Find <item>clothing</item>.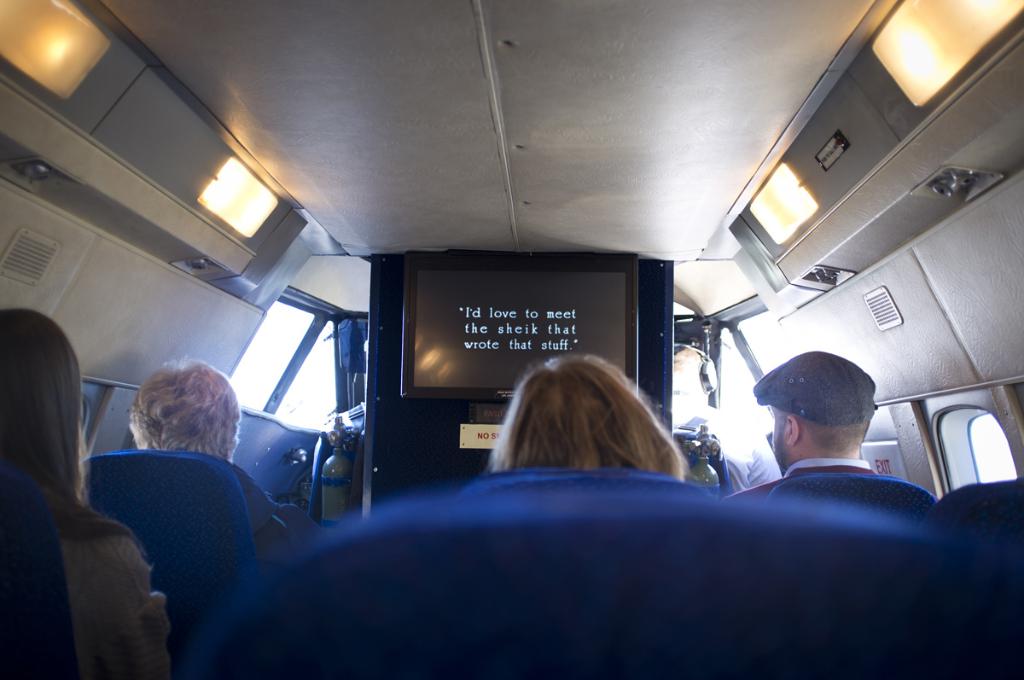
(x1=47, y1=481, x2=168, y2=679).
